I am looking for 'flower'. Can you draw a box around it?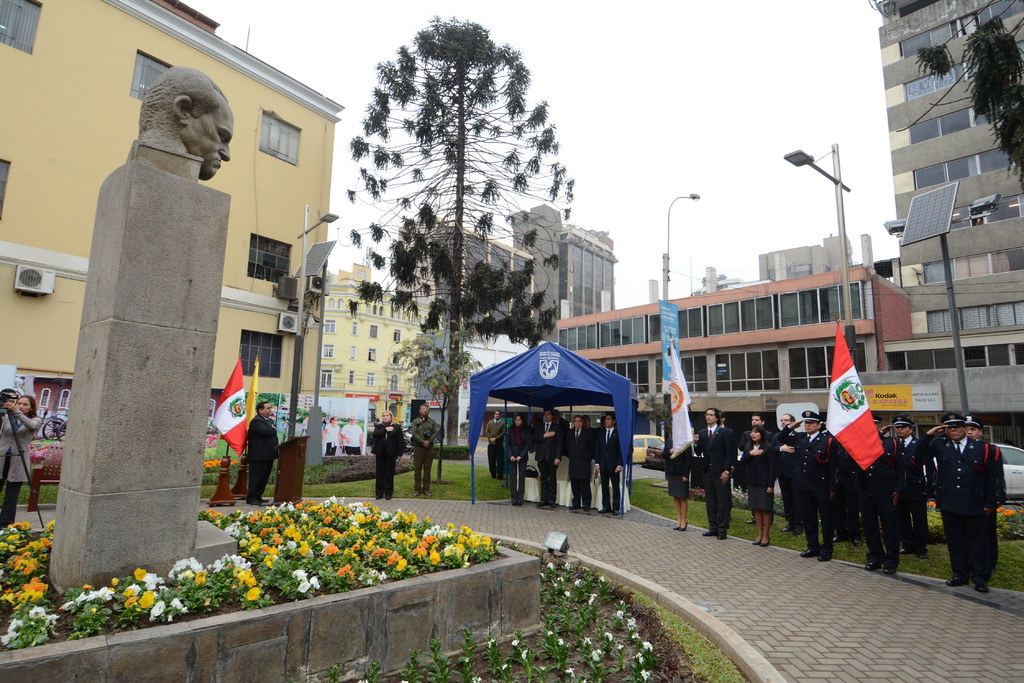
Sure, the bounding box is <bbox>1002, 510, 1013, 515</bbox>.
